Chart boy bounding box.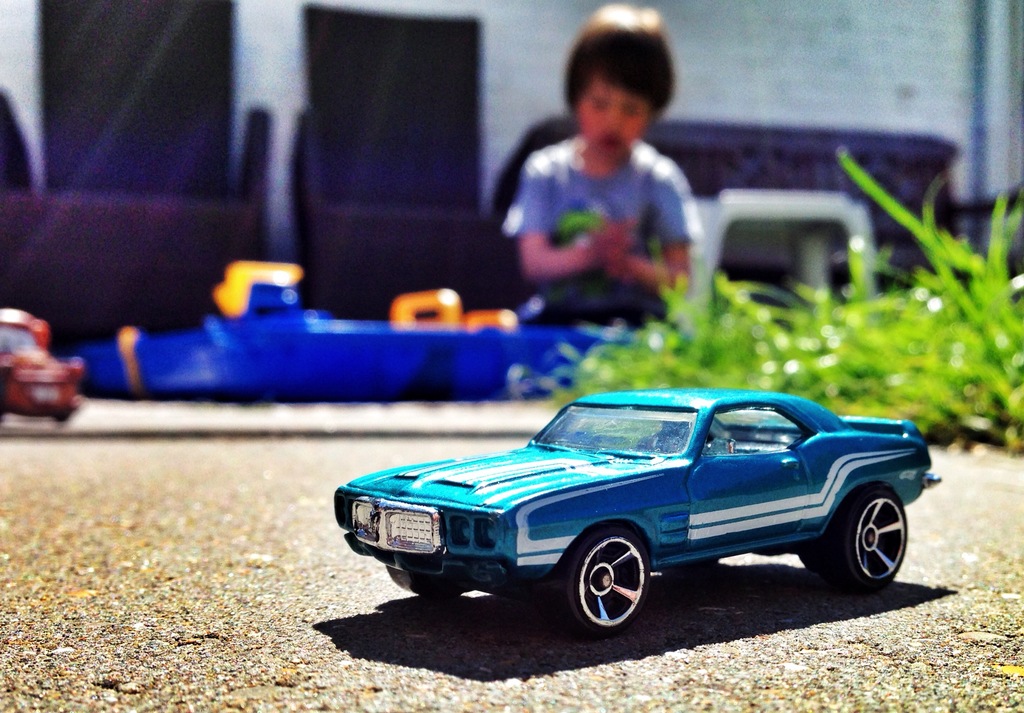
Charted: [left=497, top=9, right=703, bottom=329].
